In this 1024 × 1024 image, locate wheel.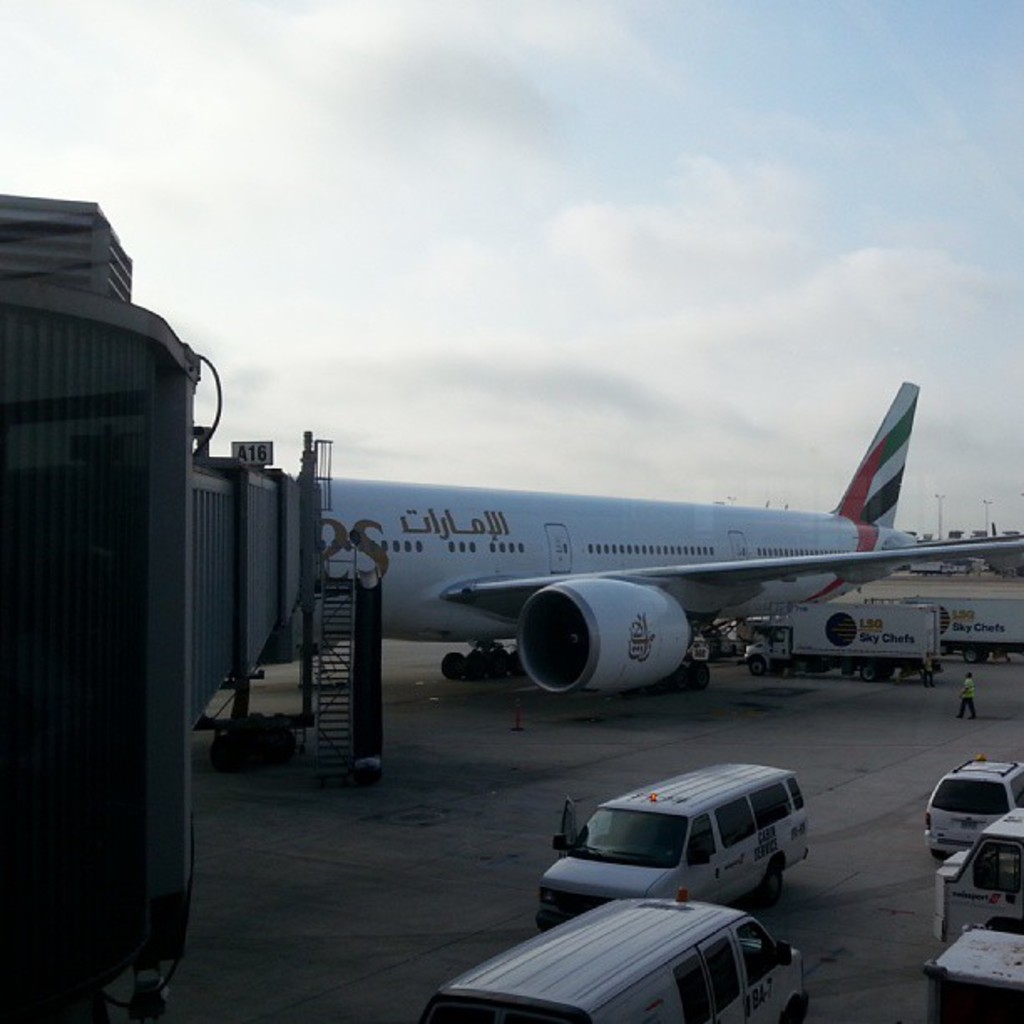
Bounding box: (left=689, top=661, right=713, bottom=693).
